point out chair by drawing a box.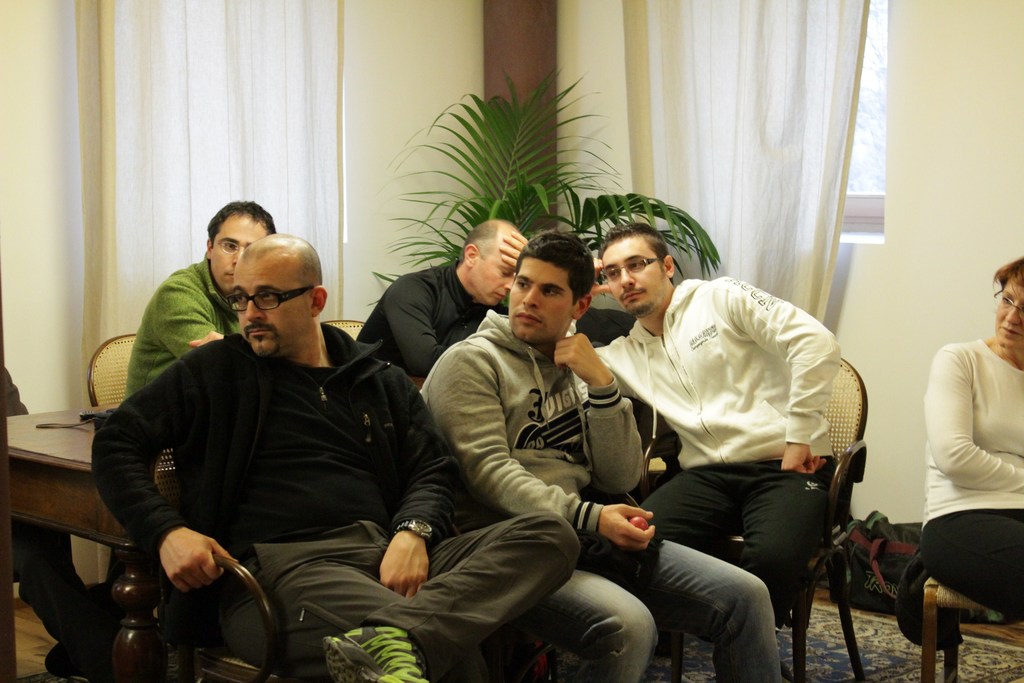
86:331:143:587.
